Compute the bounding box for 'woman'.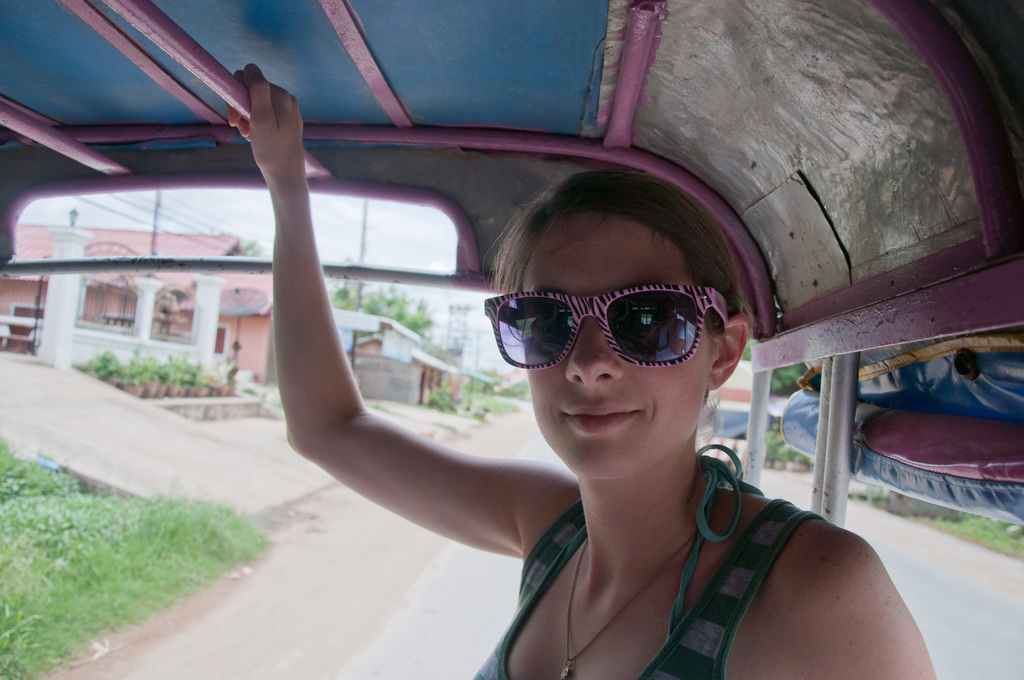
250, 118, 903, 679.
